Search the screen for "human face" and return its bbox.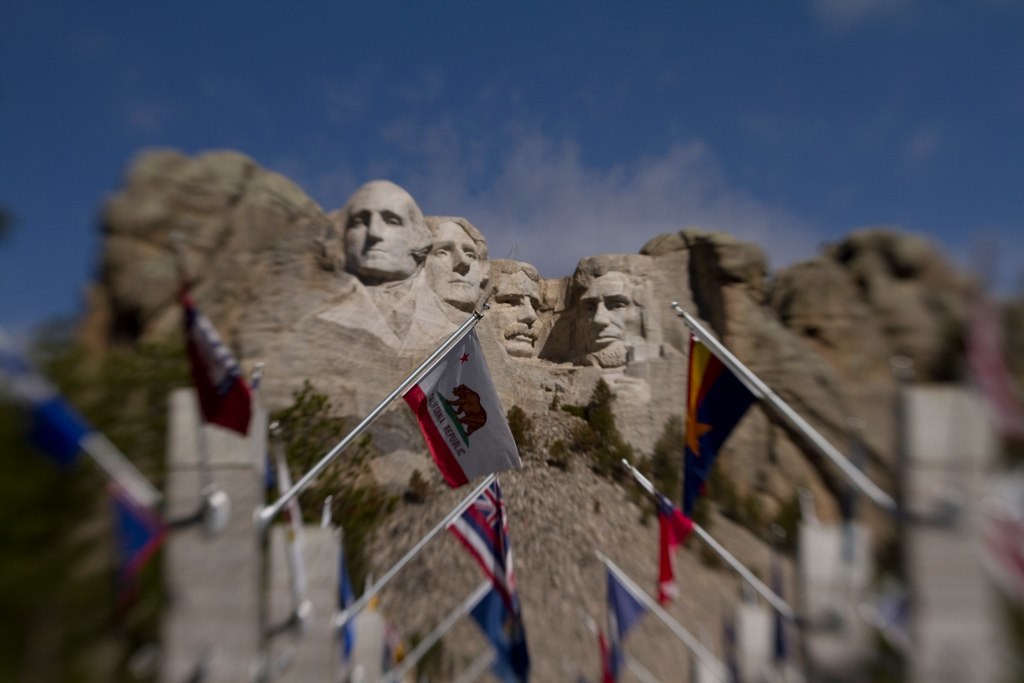
Found: Rect(418, 207, 485, 305).
